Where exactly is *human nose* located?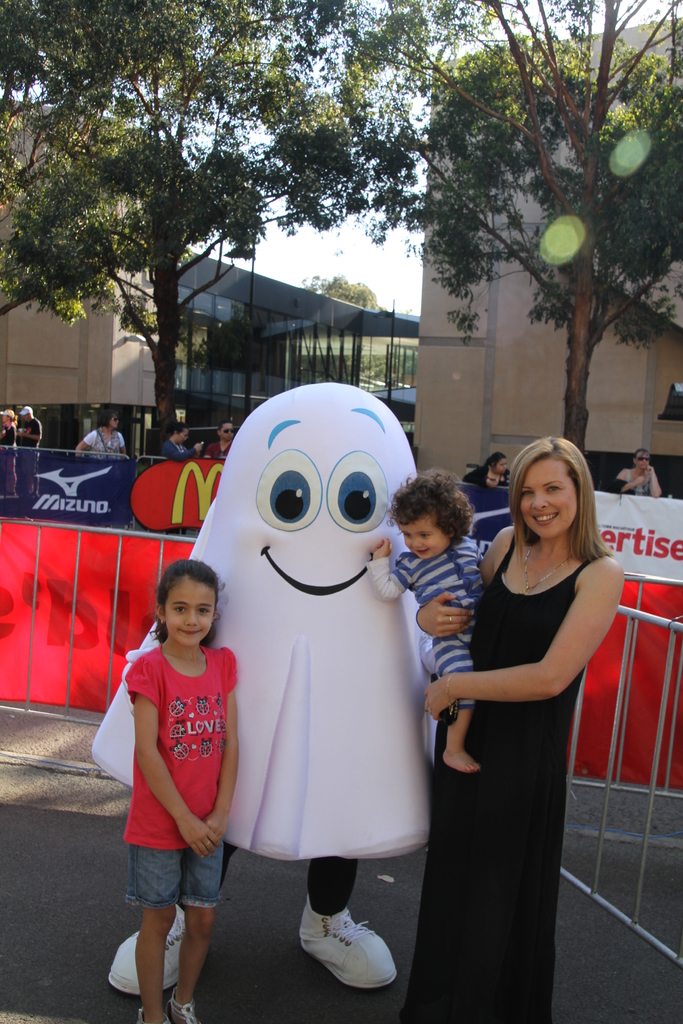
Its bounding box is [643,459,648,469].
